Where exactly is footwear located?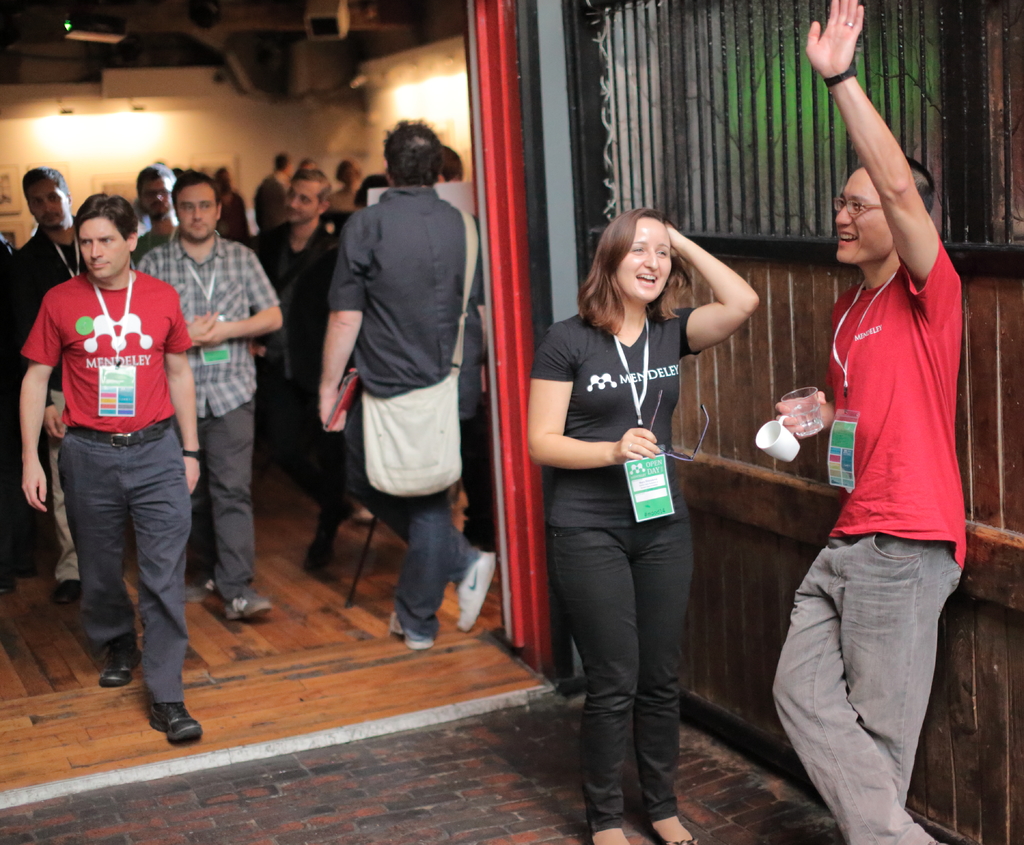
Its bounding box is [142, 696, 197, 744].
